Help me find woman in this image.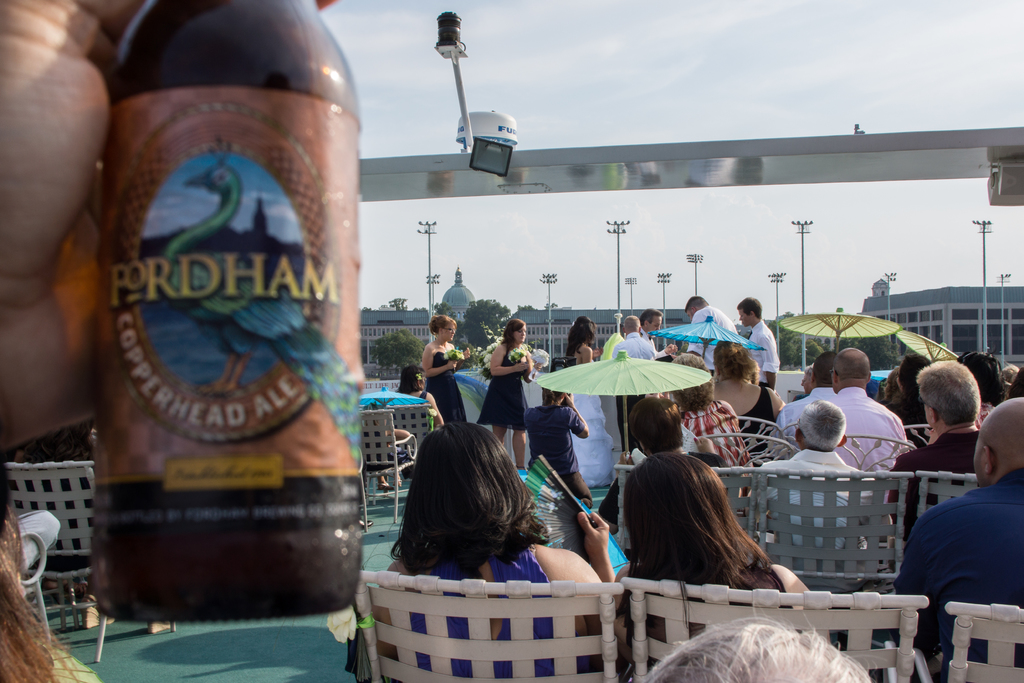
Found it: 421,315,469,424.
